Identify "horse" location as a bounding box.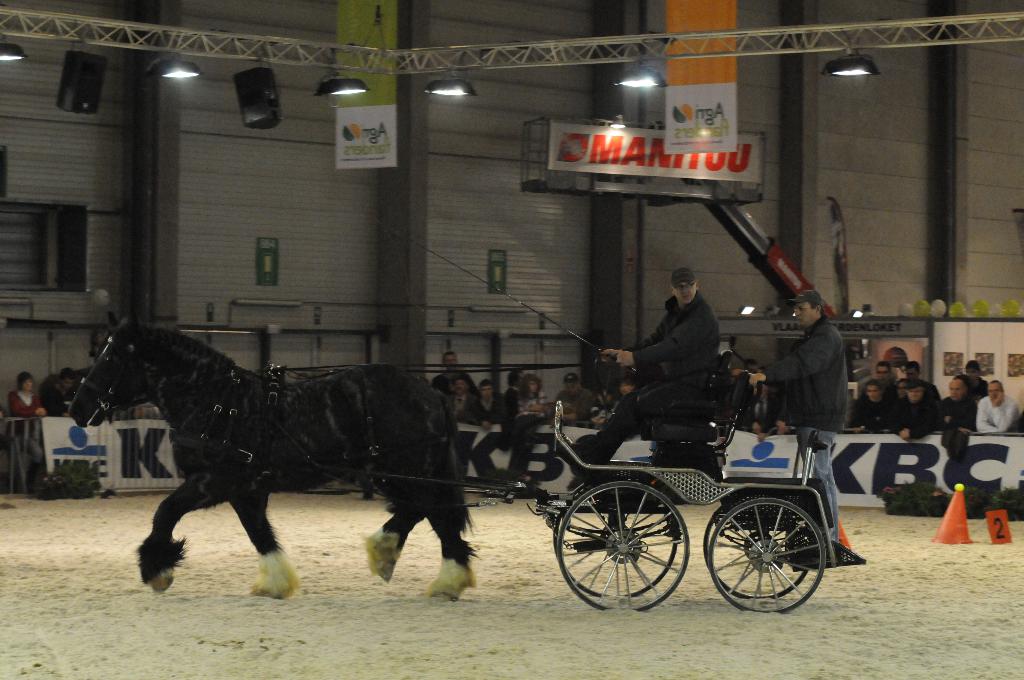
crop(69, 299, 483, 604).
